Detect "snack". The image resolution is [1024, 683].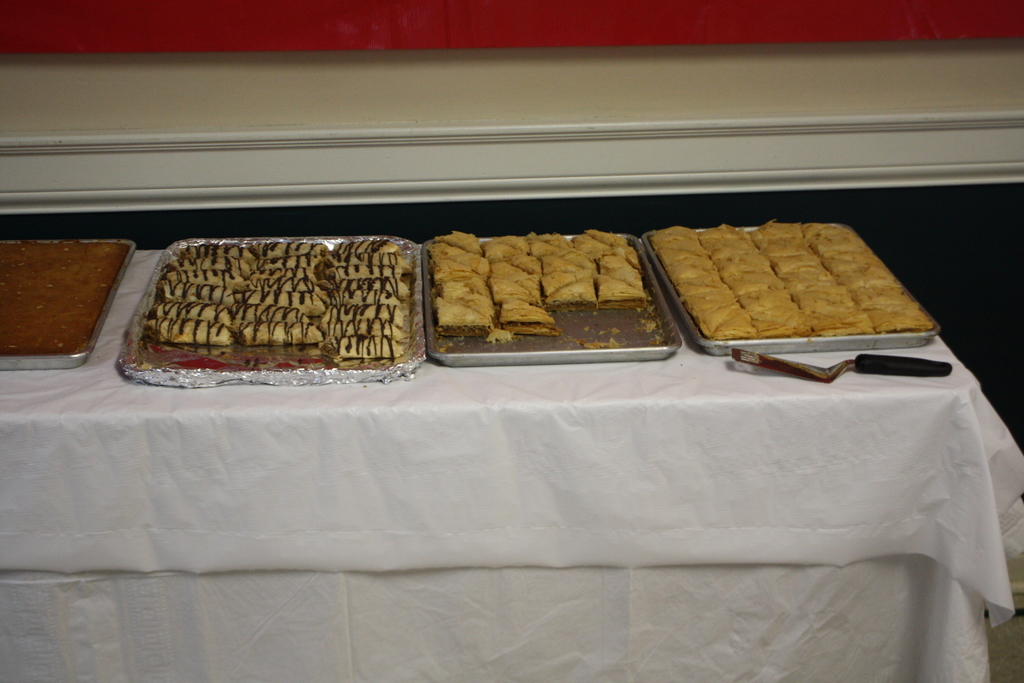
select_region(431, 218, 666, 362).
